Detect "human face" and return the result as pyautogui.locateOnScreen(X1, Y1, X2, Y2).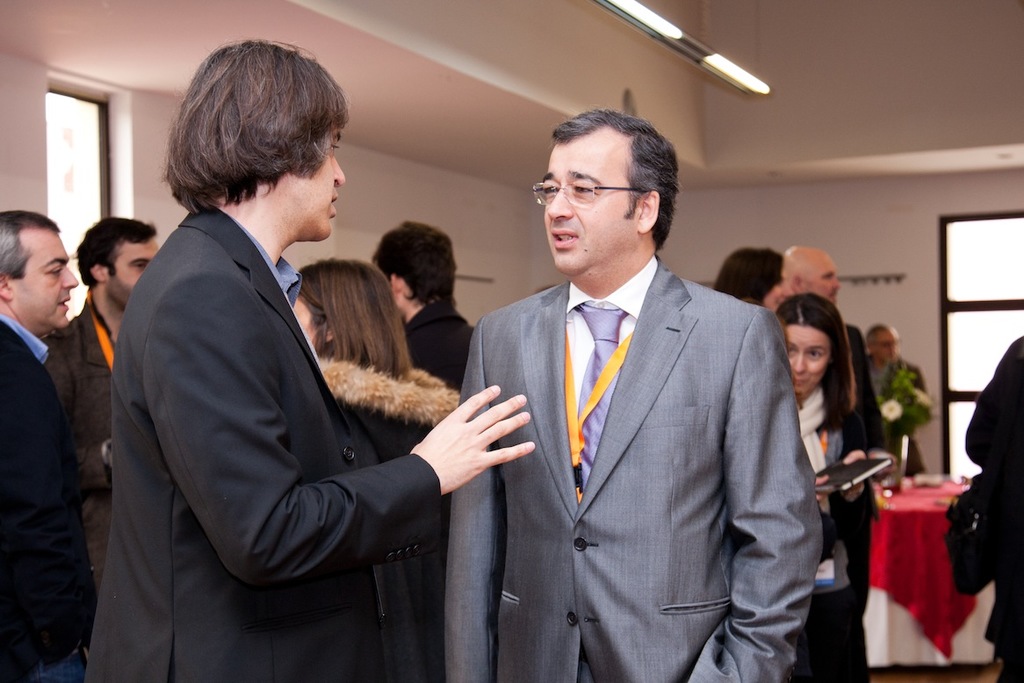
pyautogui.locateOnScreen(287, 291, 316, 345).
